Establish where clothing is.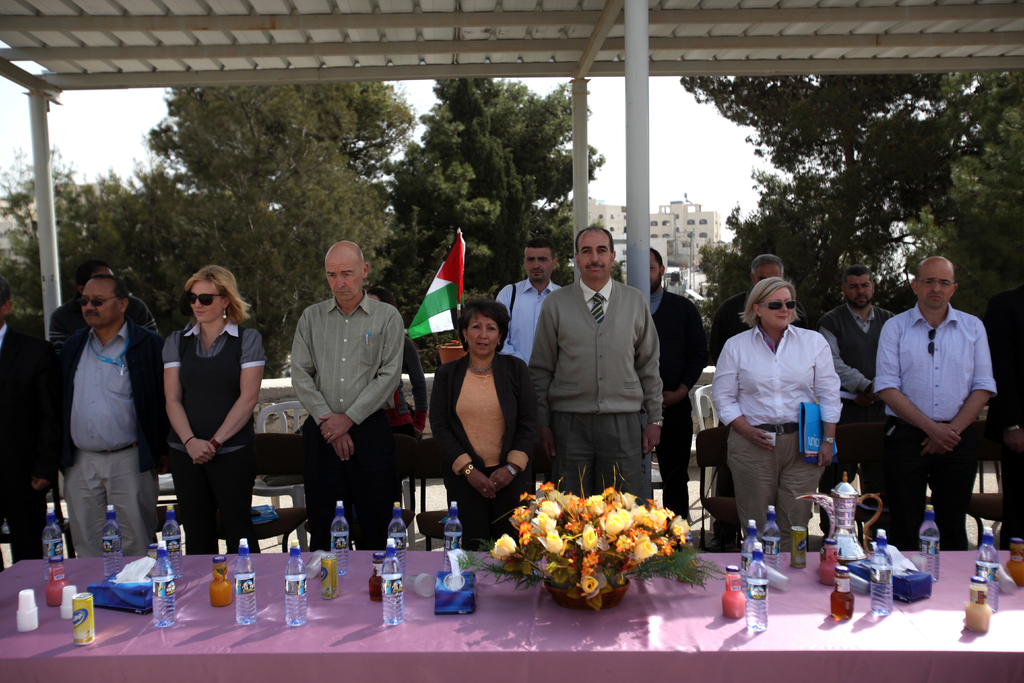
Established at bbox=[647, 286, 706, 523].
